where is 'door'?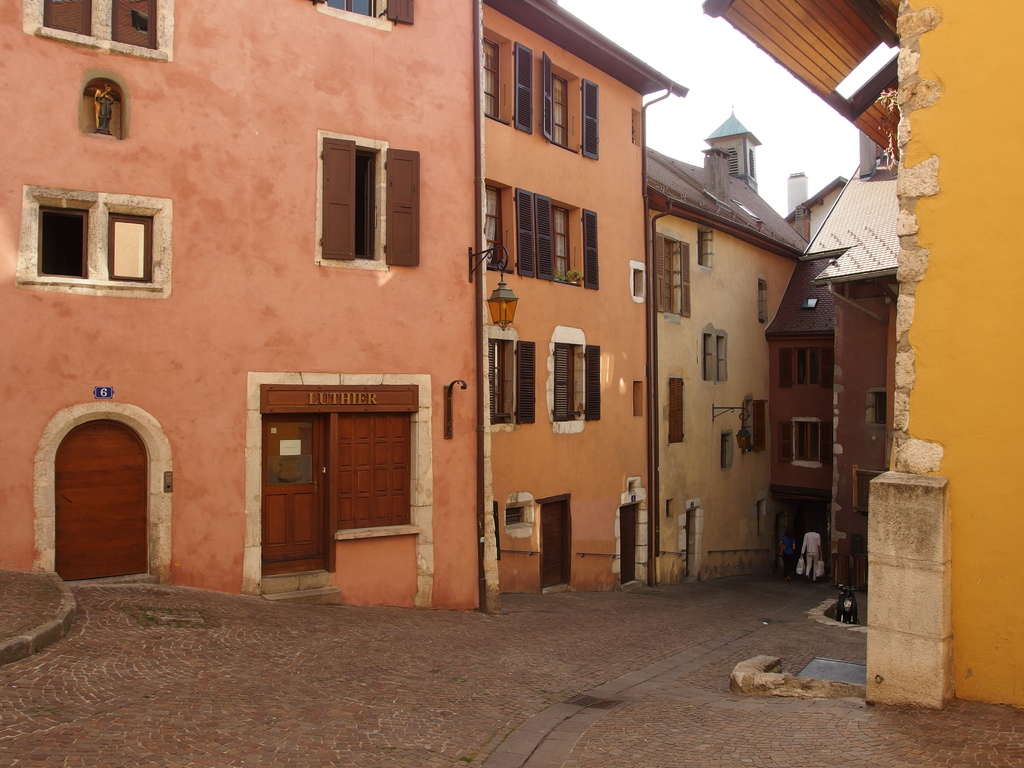
box=[621, 508, 636, 584].
